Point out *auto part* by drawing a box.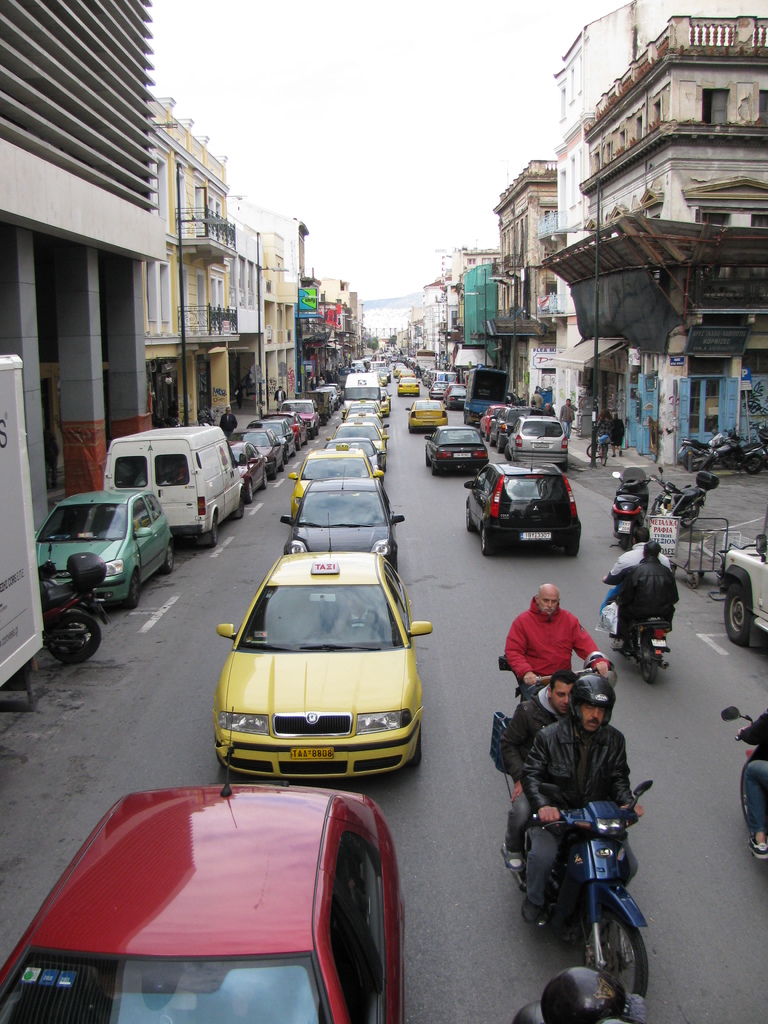
Rect(399, 374, 424, 400).
